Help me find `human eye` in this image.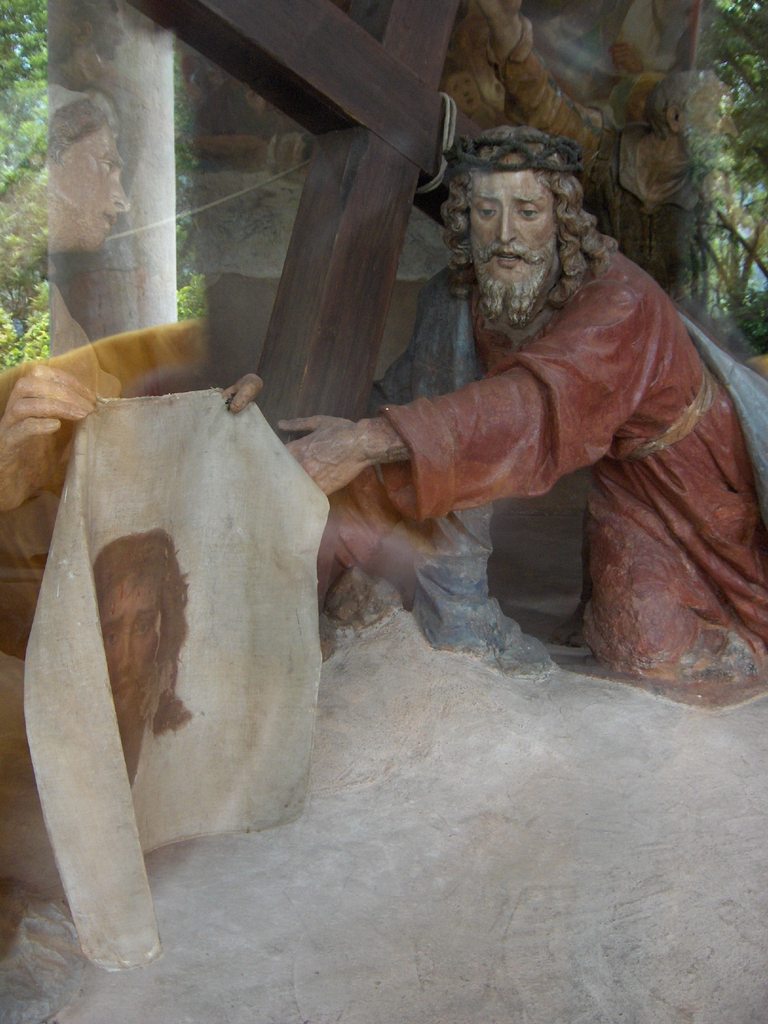
Found it: bbox(133, 616, 154, 639).
